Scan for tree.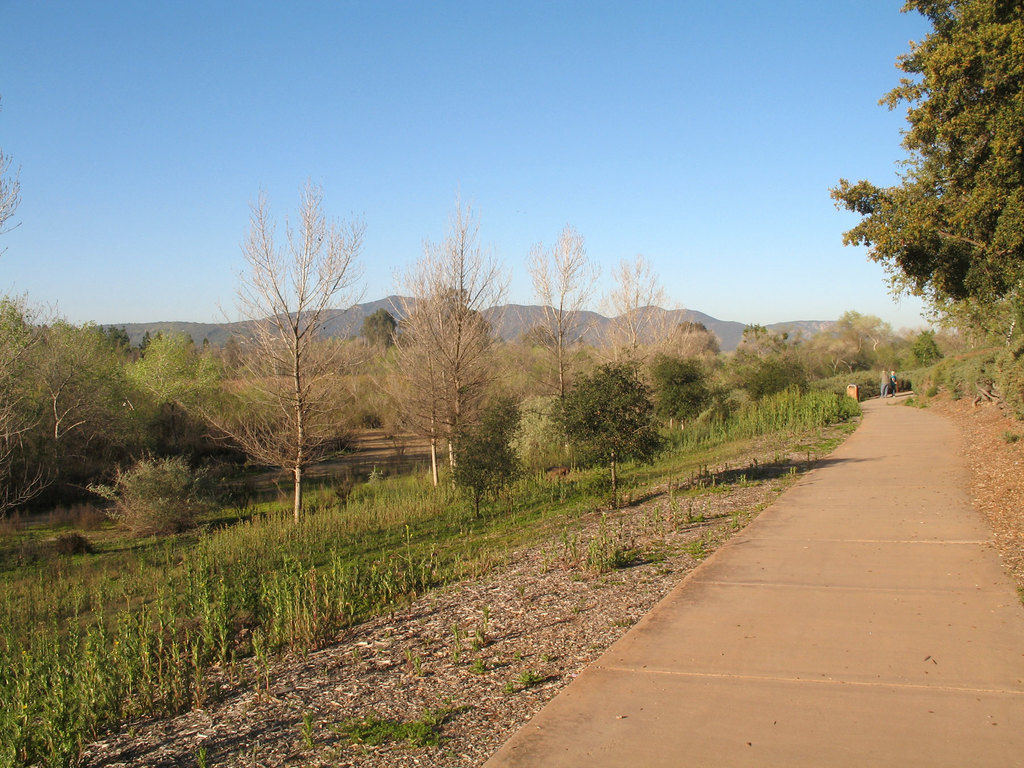
Scan result: box=[362, 208, 519, 477].
